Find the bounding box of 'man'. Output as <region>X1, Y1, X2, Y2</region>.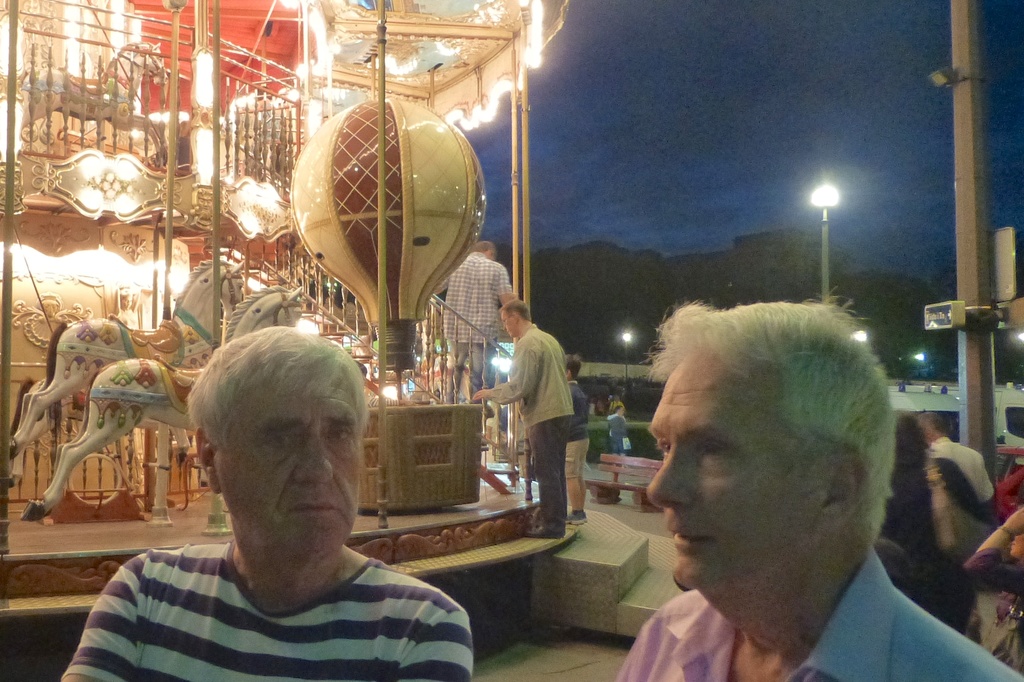
<region>612, 302, 1023, 681</region>.
